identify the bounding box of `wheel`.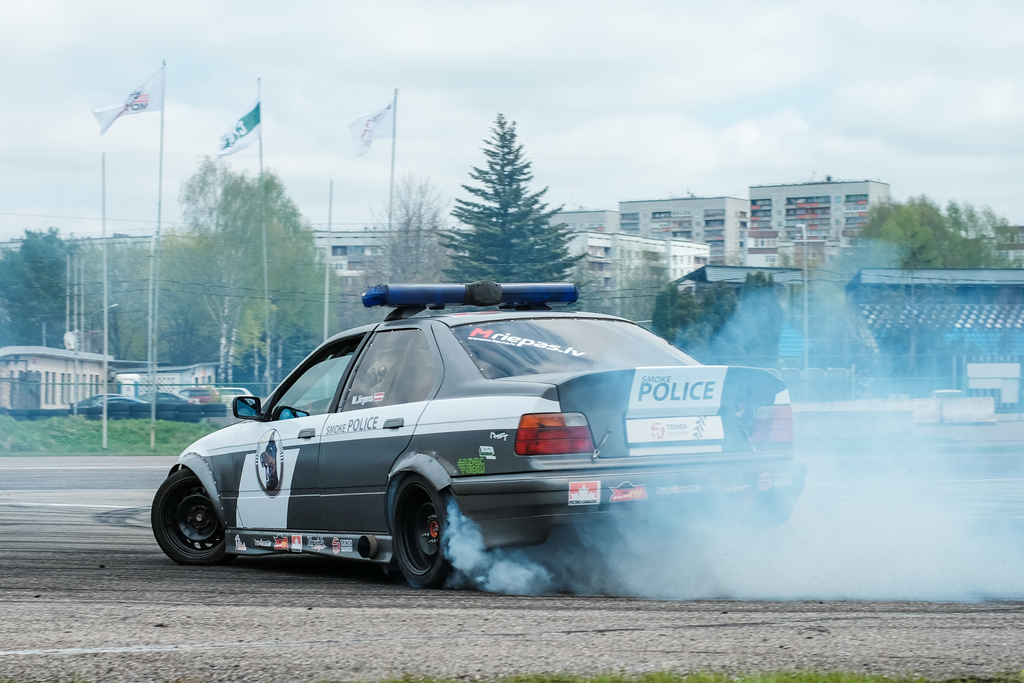
88/406/102/413.
